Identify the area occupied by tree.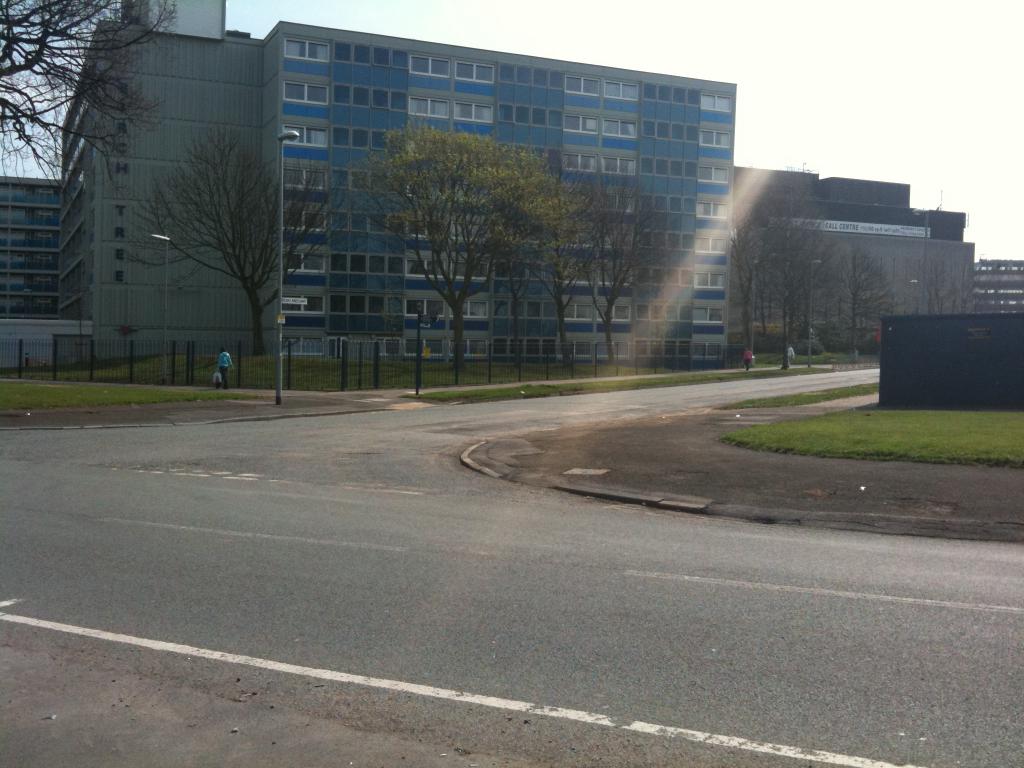
Area: bbox(918, 250, 958, 315).
